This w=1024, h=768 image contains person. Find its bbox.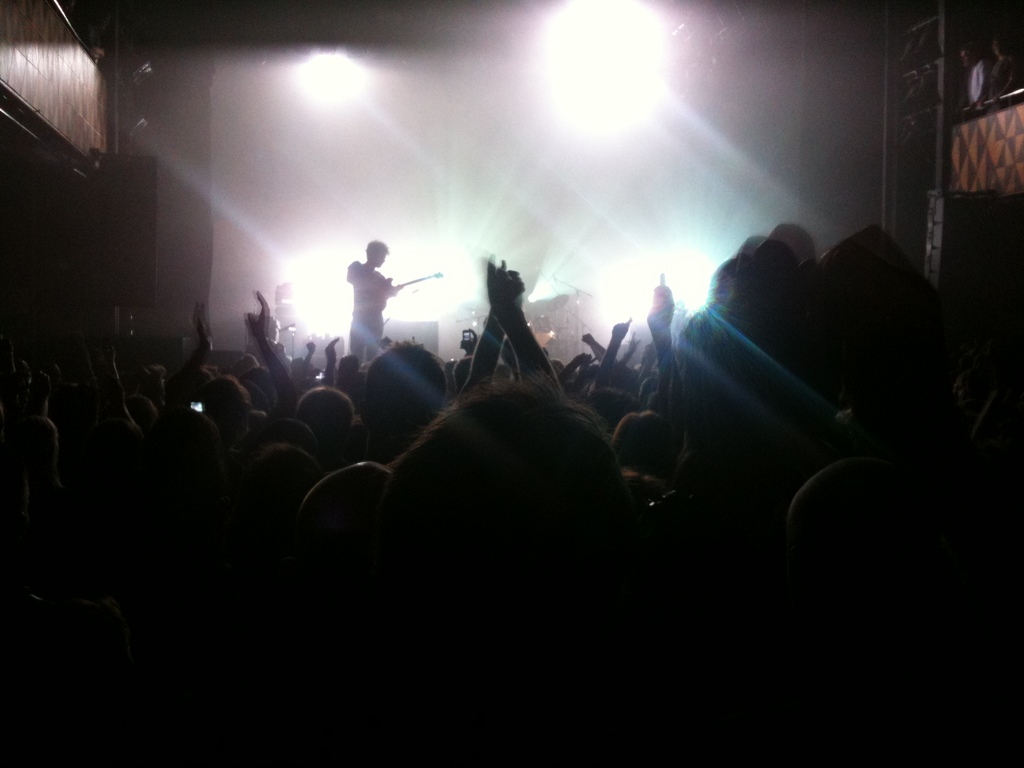
[344,242,400,369].
